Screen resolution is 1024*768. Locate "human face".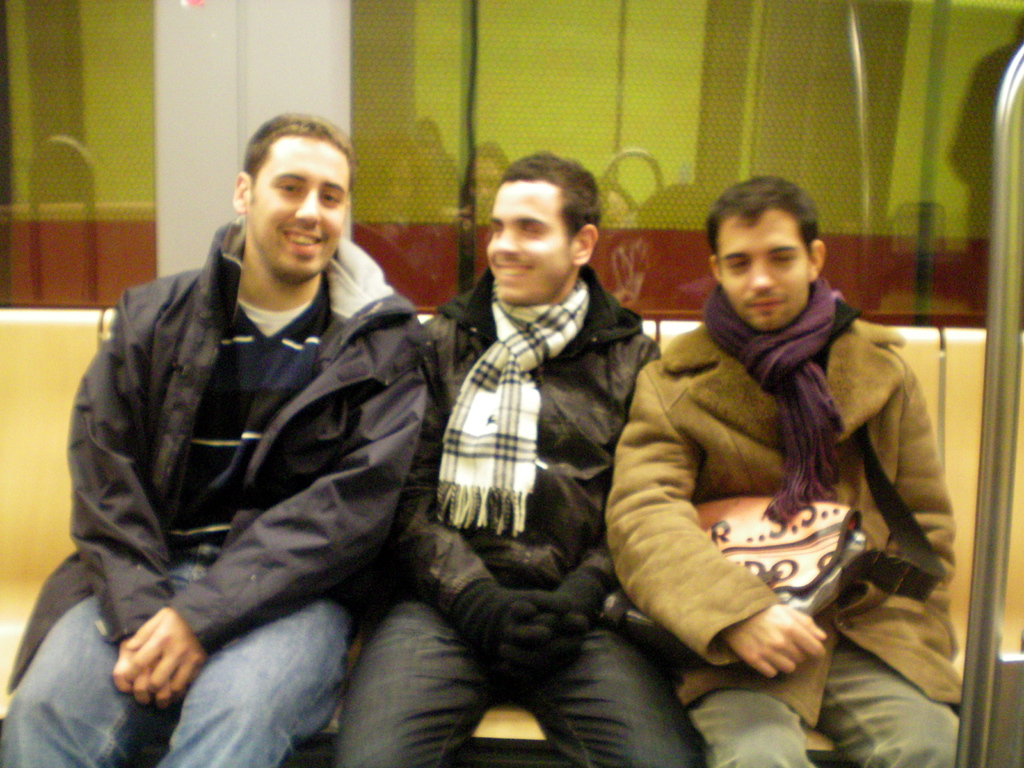
crop(483, 185, 575, 307).
